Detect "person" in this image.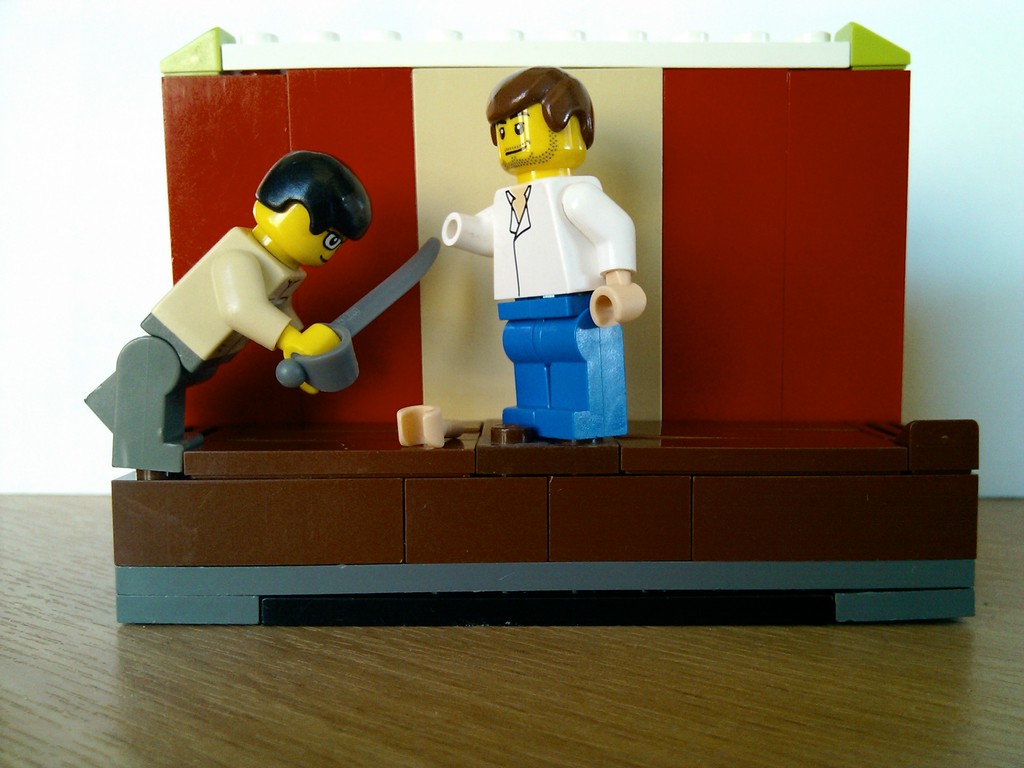
Detection: 442,70,646,450.
